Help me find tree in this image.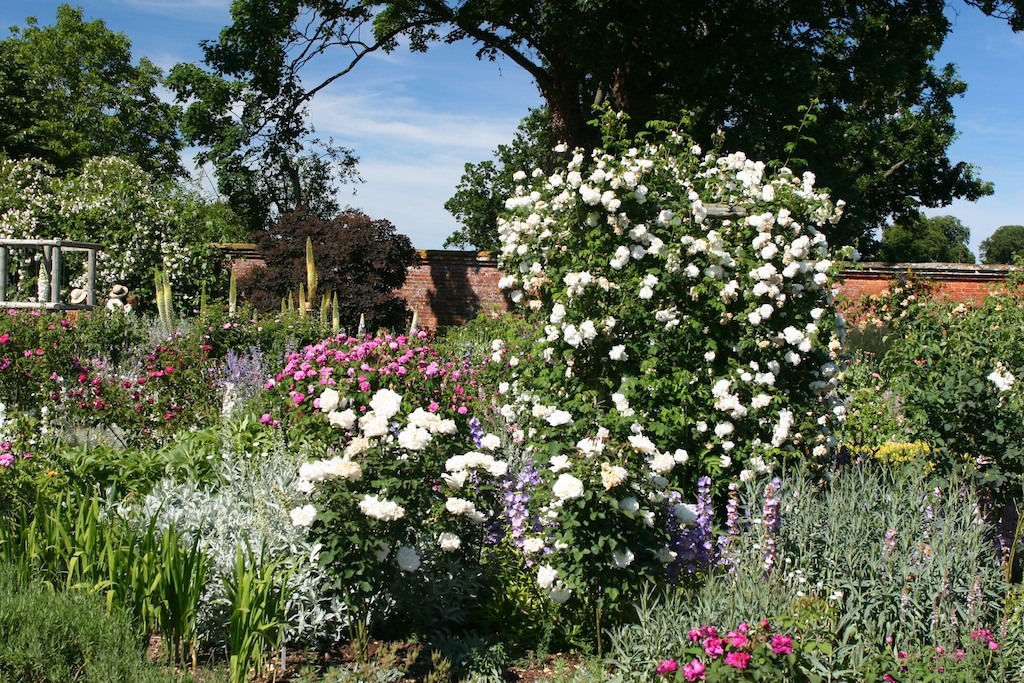
Found it: box=[237, 201, 425, 336].
